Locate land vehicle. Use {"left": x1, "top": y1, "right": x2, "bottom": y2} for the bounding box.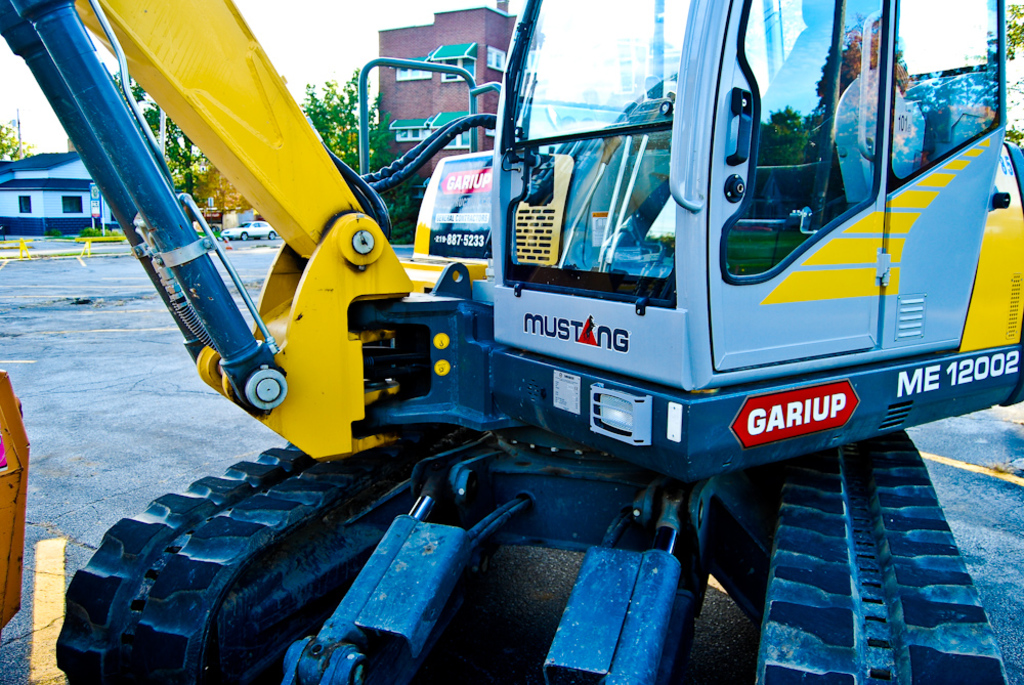
{"left": 6, "top": 18, "right": 1013, "bottom": 655}.
